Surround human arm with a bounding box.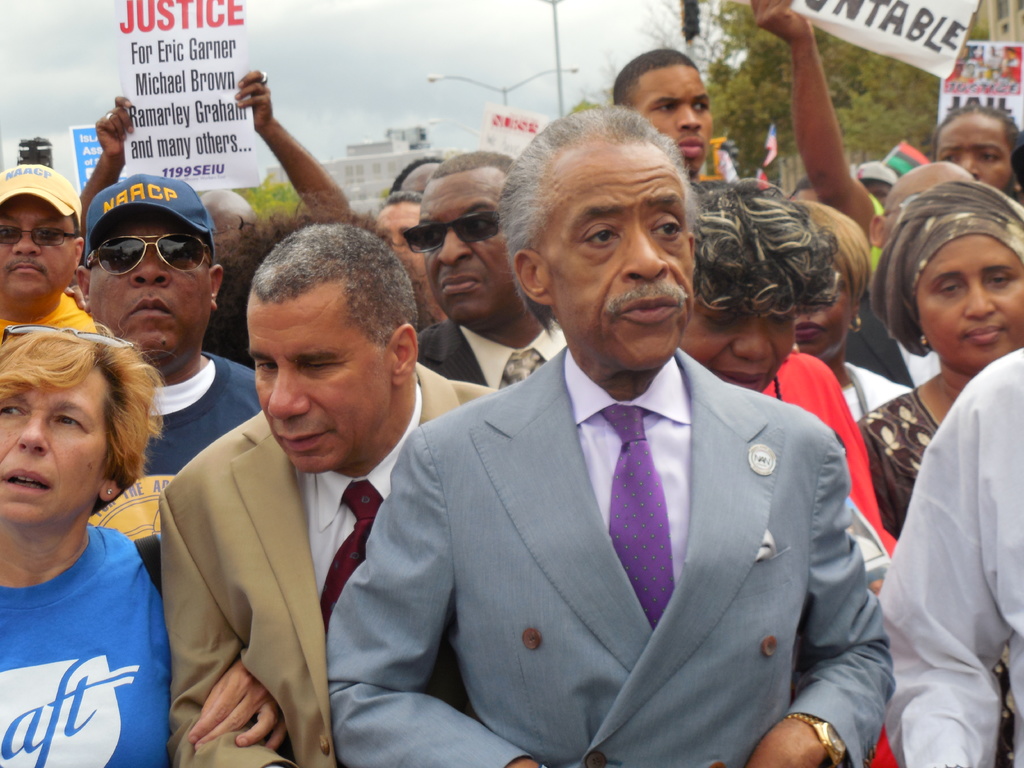
bbox=[314, 400, 584, 767].
